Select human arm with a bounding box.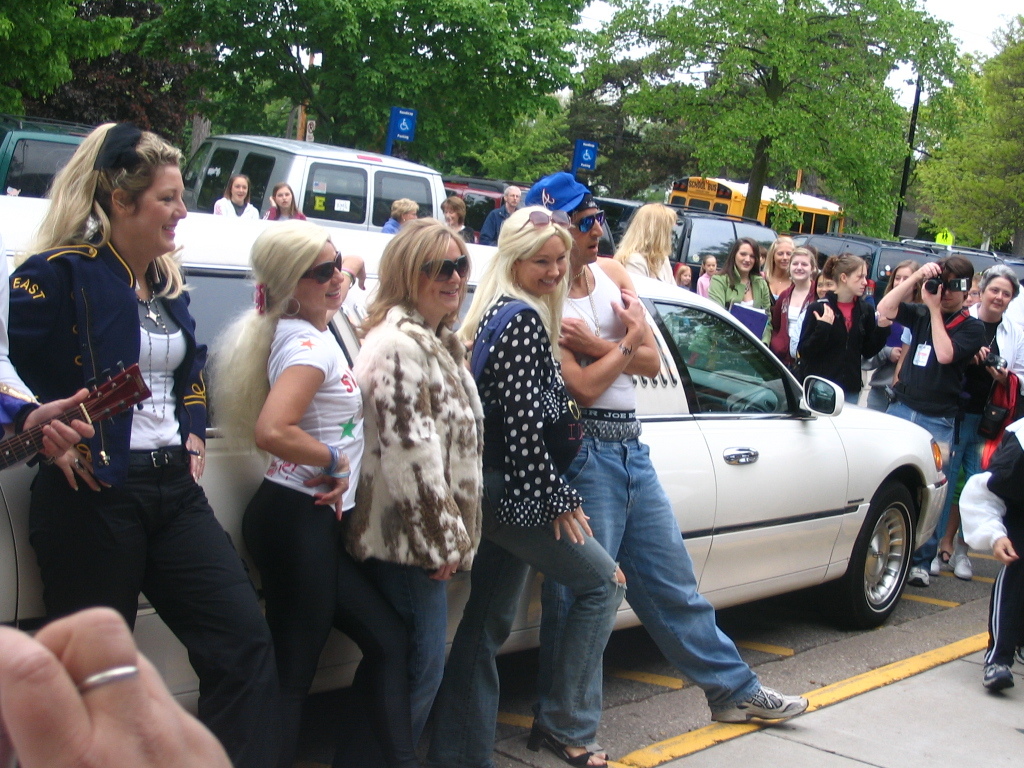
(left=862, top=344, right=905, bottom=365).
